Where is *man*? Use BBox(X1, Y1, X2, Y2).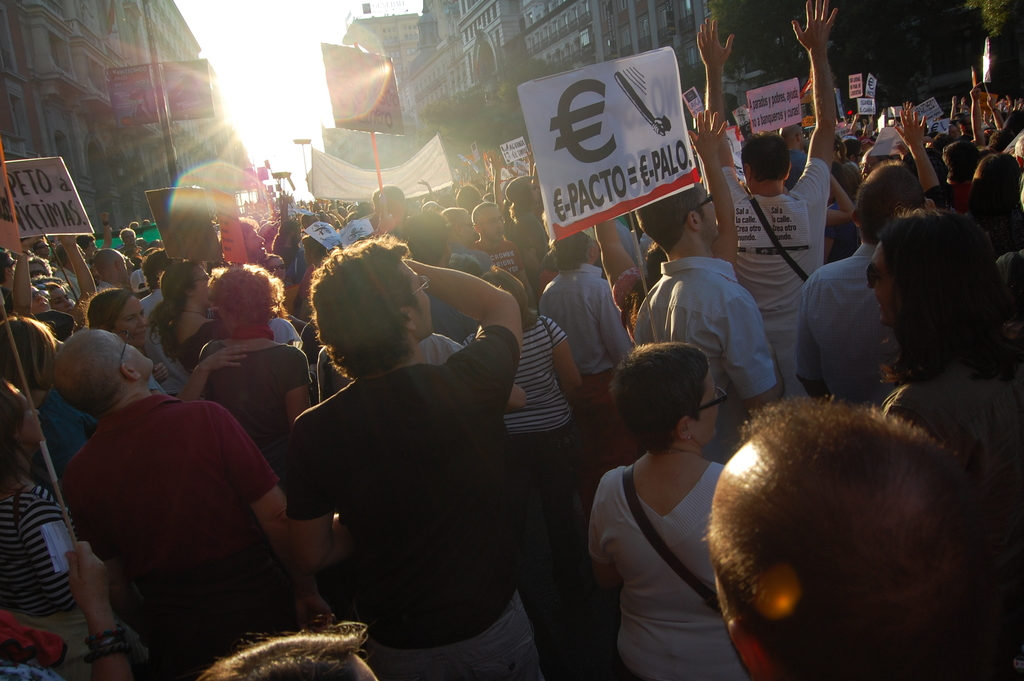
BBox(531, 223, 632, 509).
